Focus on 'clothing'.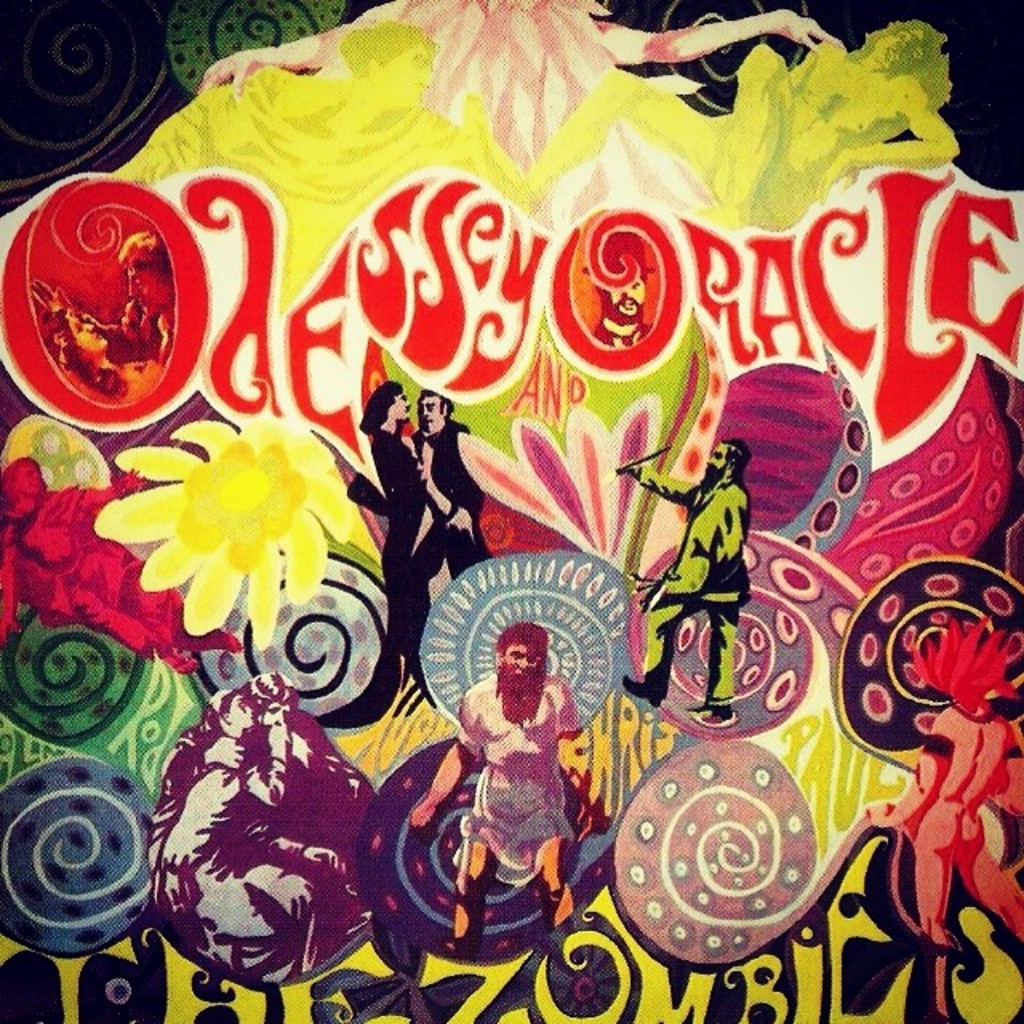
Focused at bbox(635, 467, 752, 706).
